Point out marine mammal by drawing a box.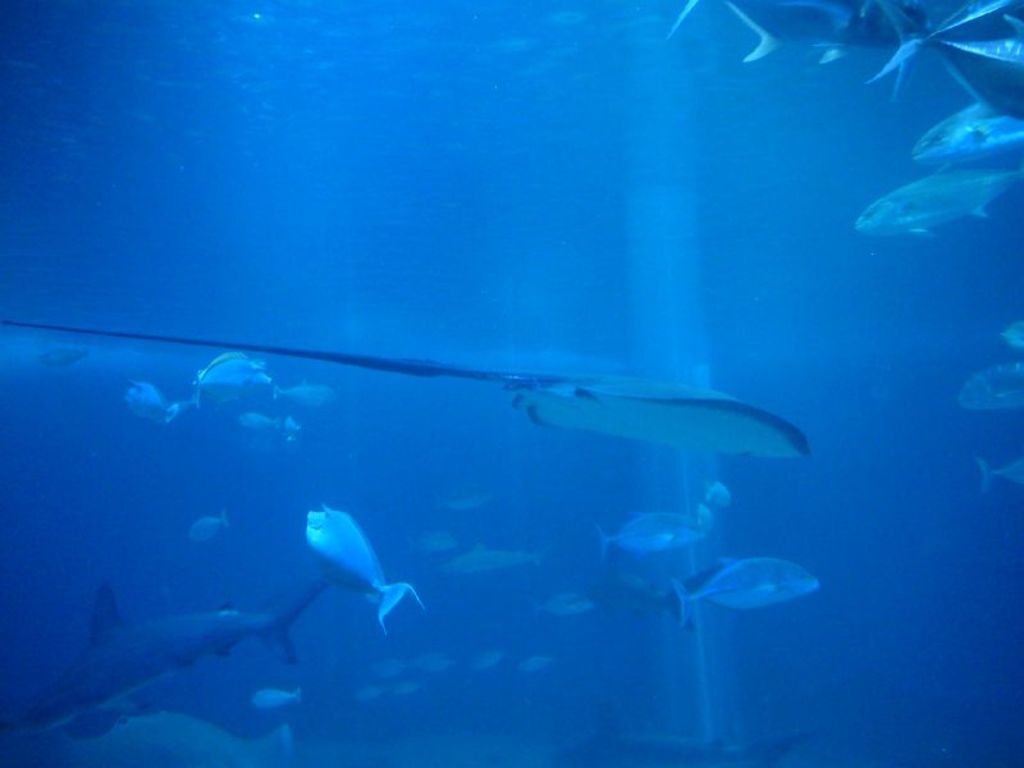
bbox(29, 700, 293, 767).
